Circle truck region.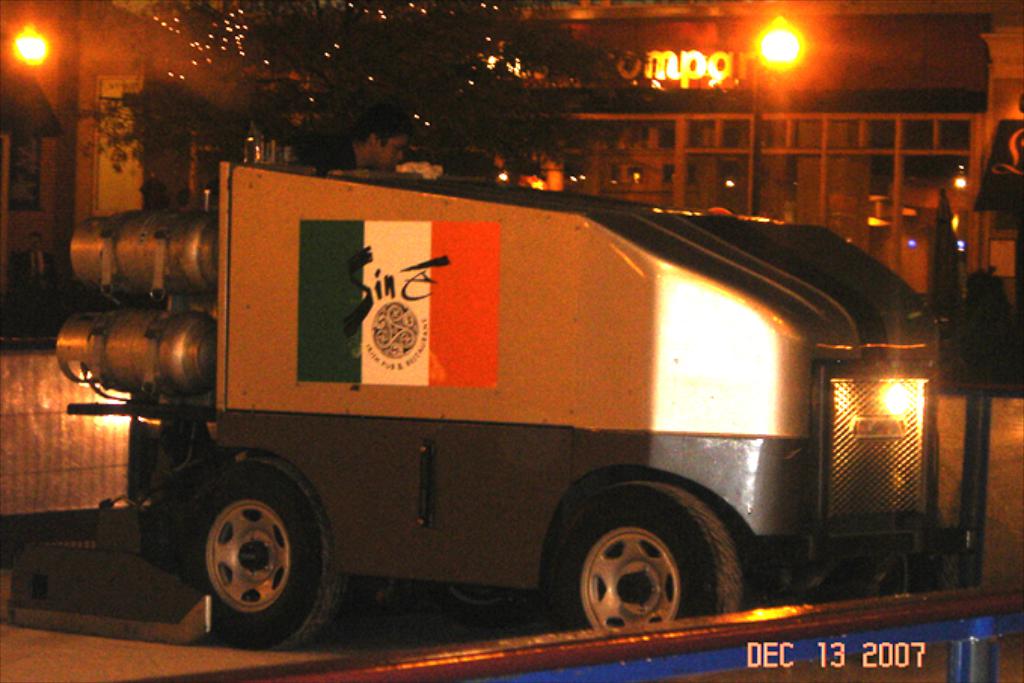
Region: (left=54, top=154, right=944, bottom=656).
